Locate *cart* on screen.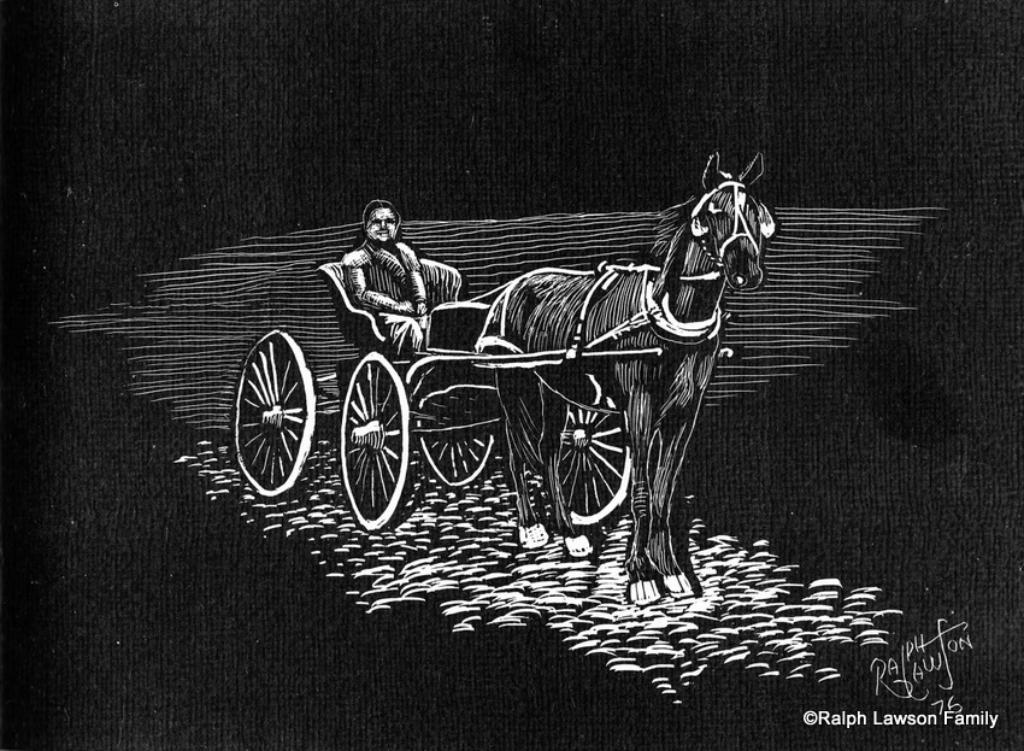
On screen at Rect(231, 258, 732, 530).
